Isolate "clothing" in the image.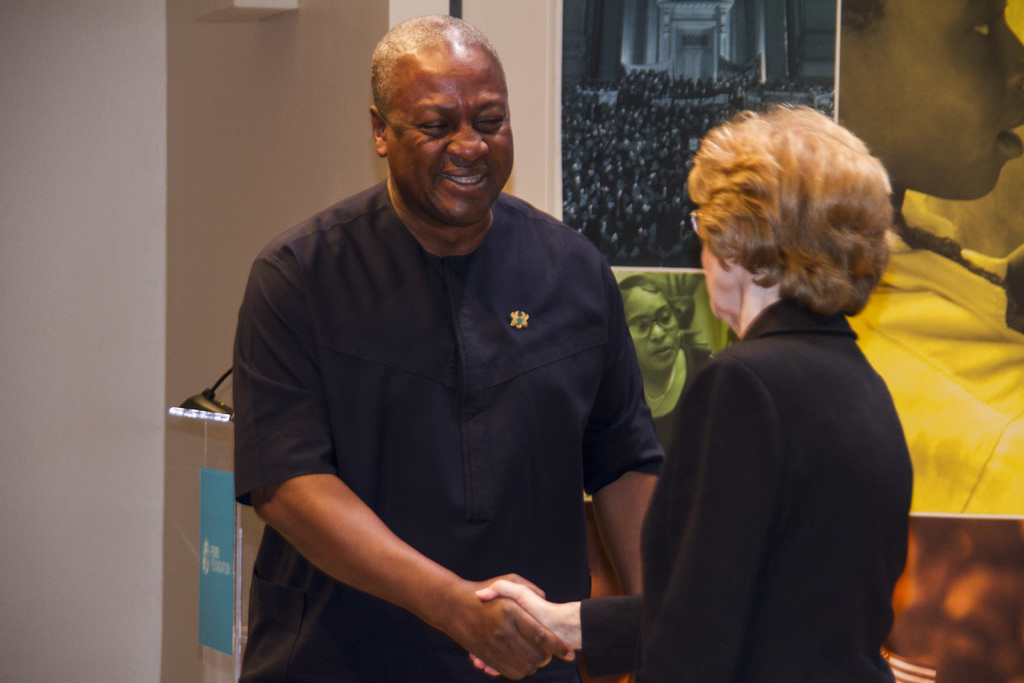
Isolated region: [232, 149, 656, 661].
